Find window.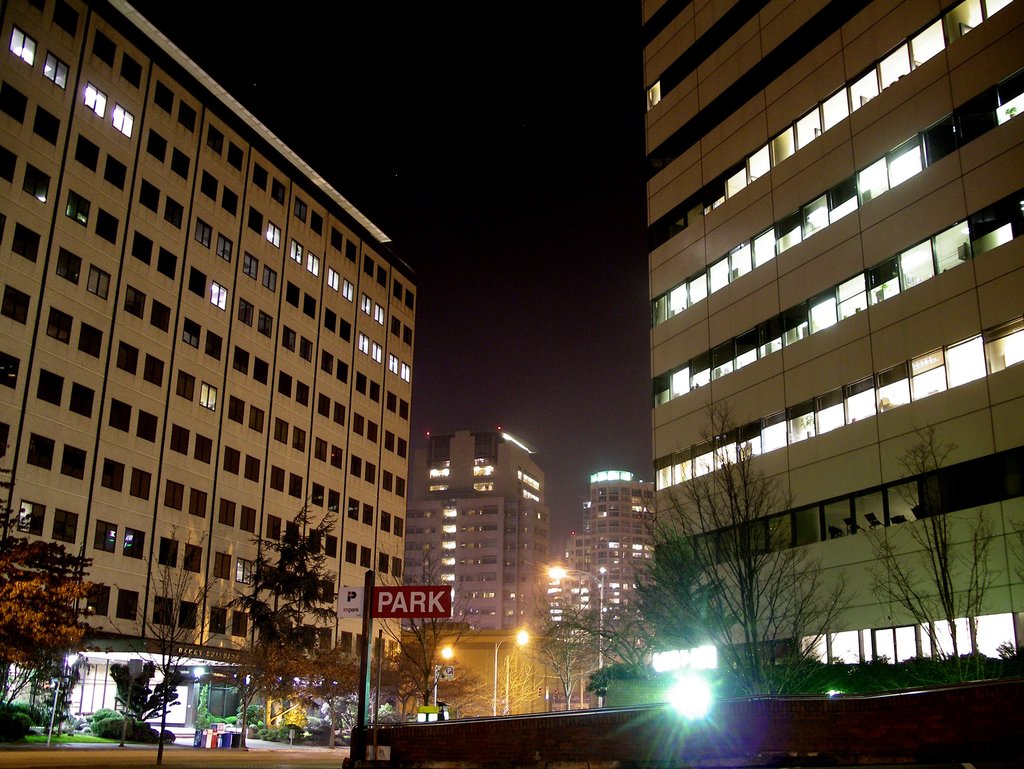
129,230,154,269.
